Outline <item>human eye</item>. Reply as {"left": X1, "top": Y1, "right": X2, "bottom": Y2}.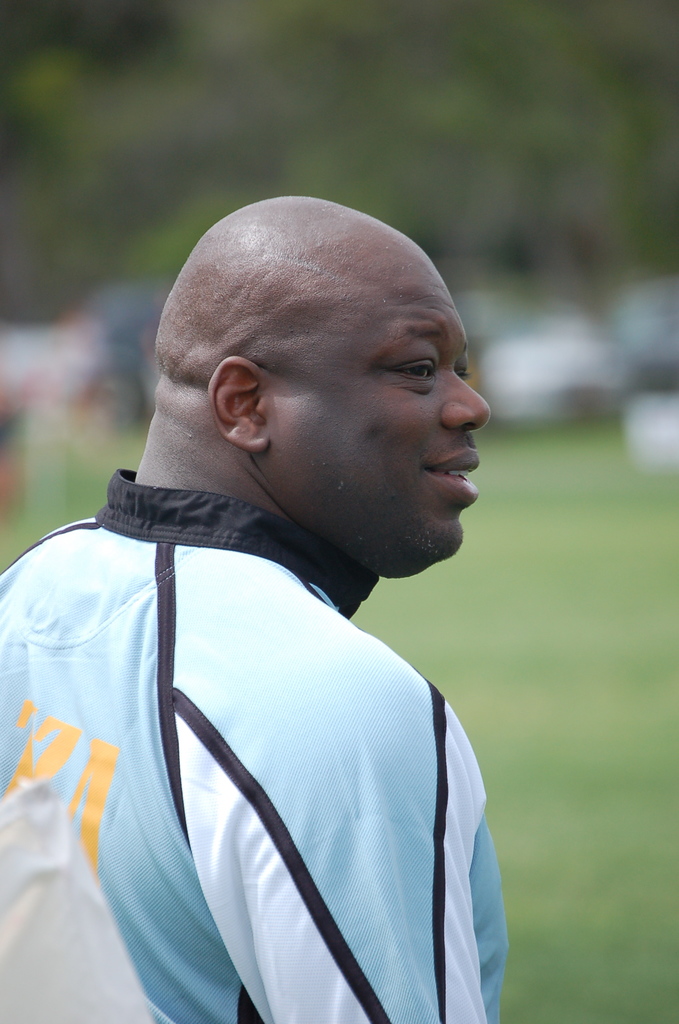
{"left": 452, "top": 354, "right": 469, "bottom": 385}.
